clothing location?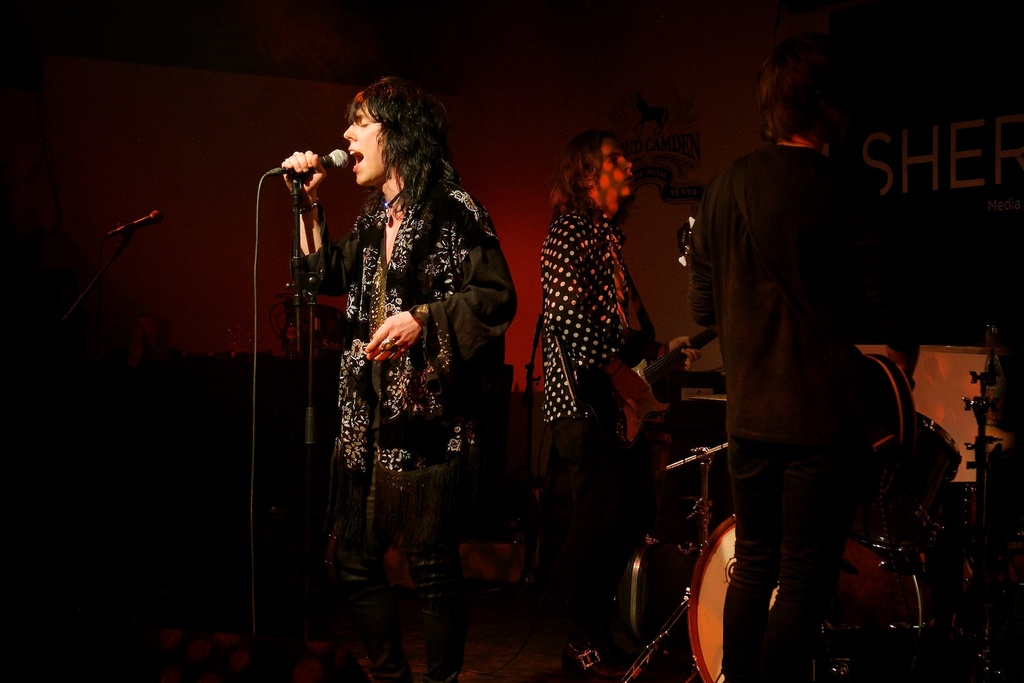
(left=676, top=146, right=857, bottom=682)
